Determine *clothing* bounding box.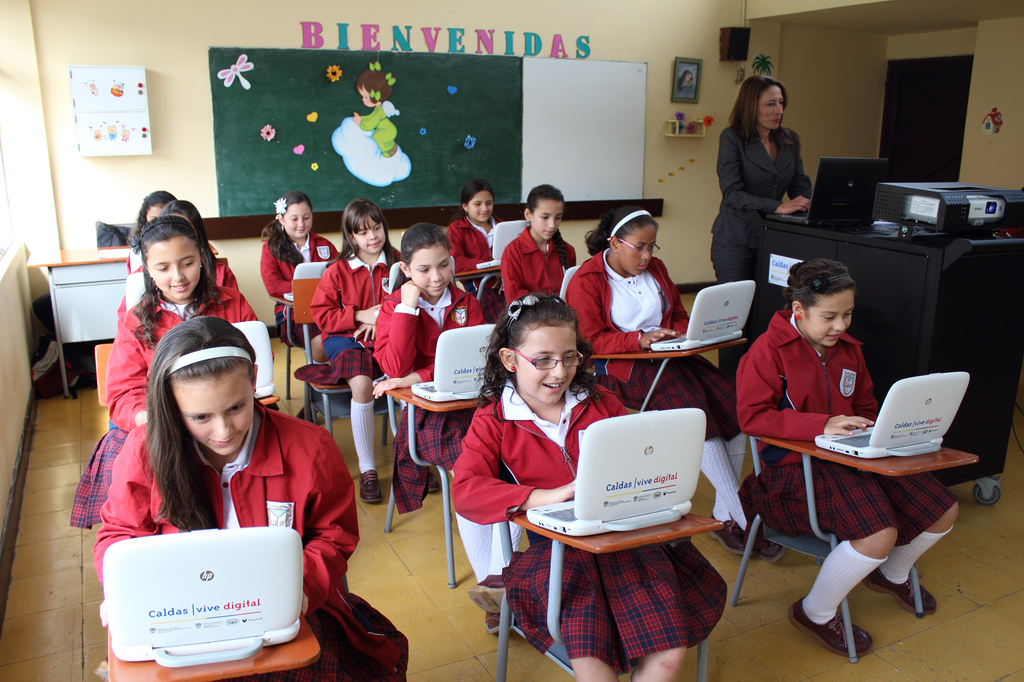
Determined: 292, 245, 406, 389.
